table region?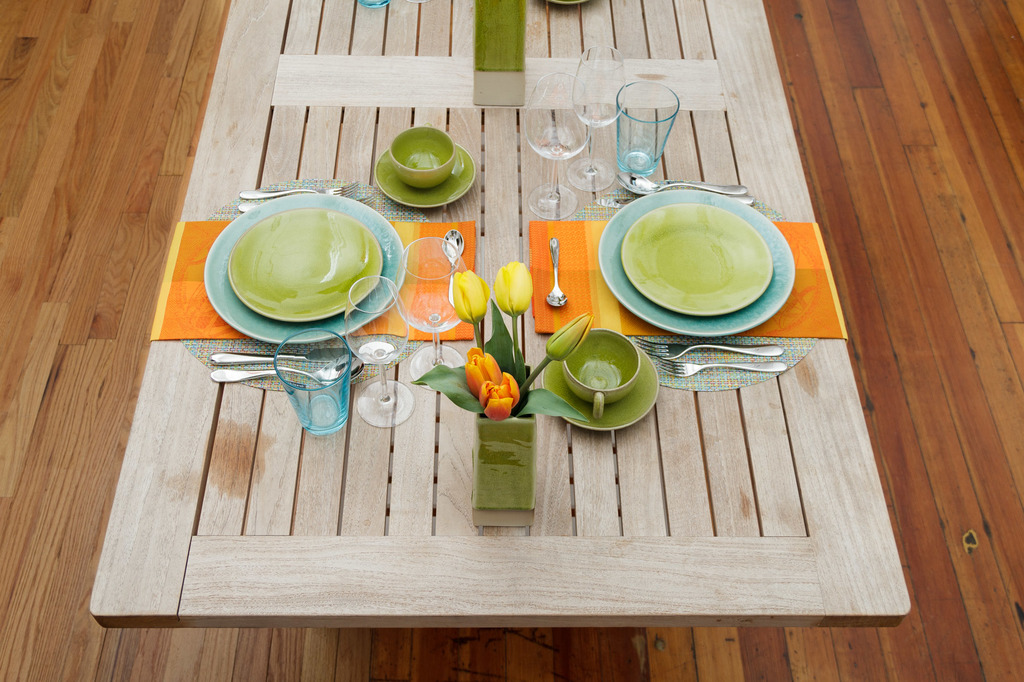
[x1=88, y1=0, x2=909, y2=631]
